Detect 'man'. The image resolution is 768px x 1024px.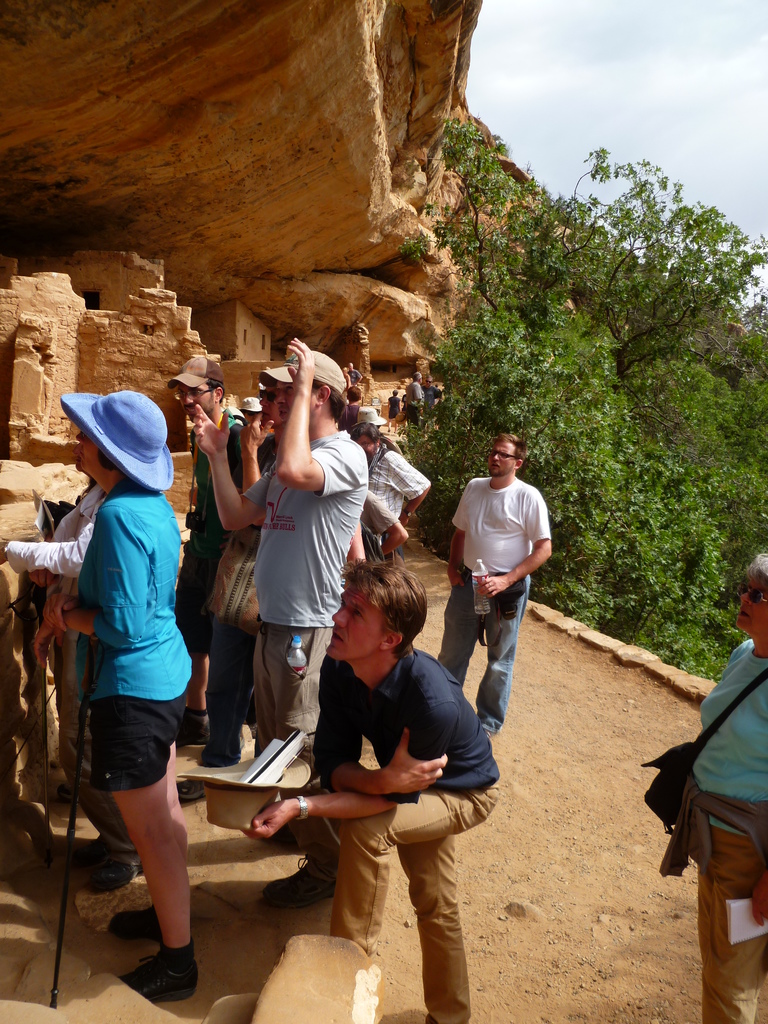
(444,434,558,749).
